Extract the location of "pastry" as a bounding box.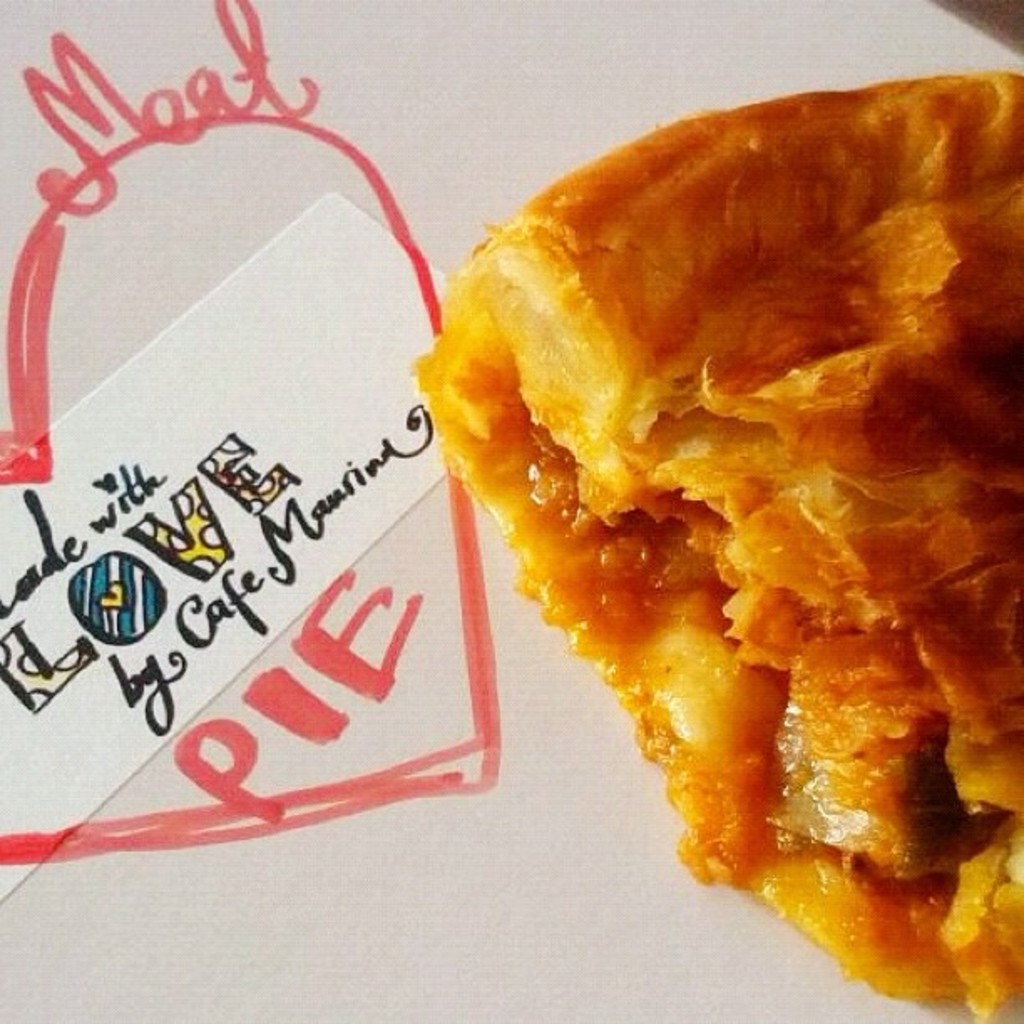
rect(440, 176, 1002, 955).
